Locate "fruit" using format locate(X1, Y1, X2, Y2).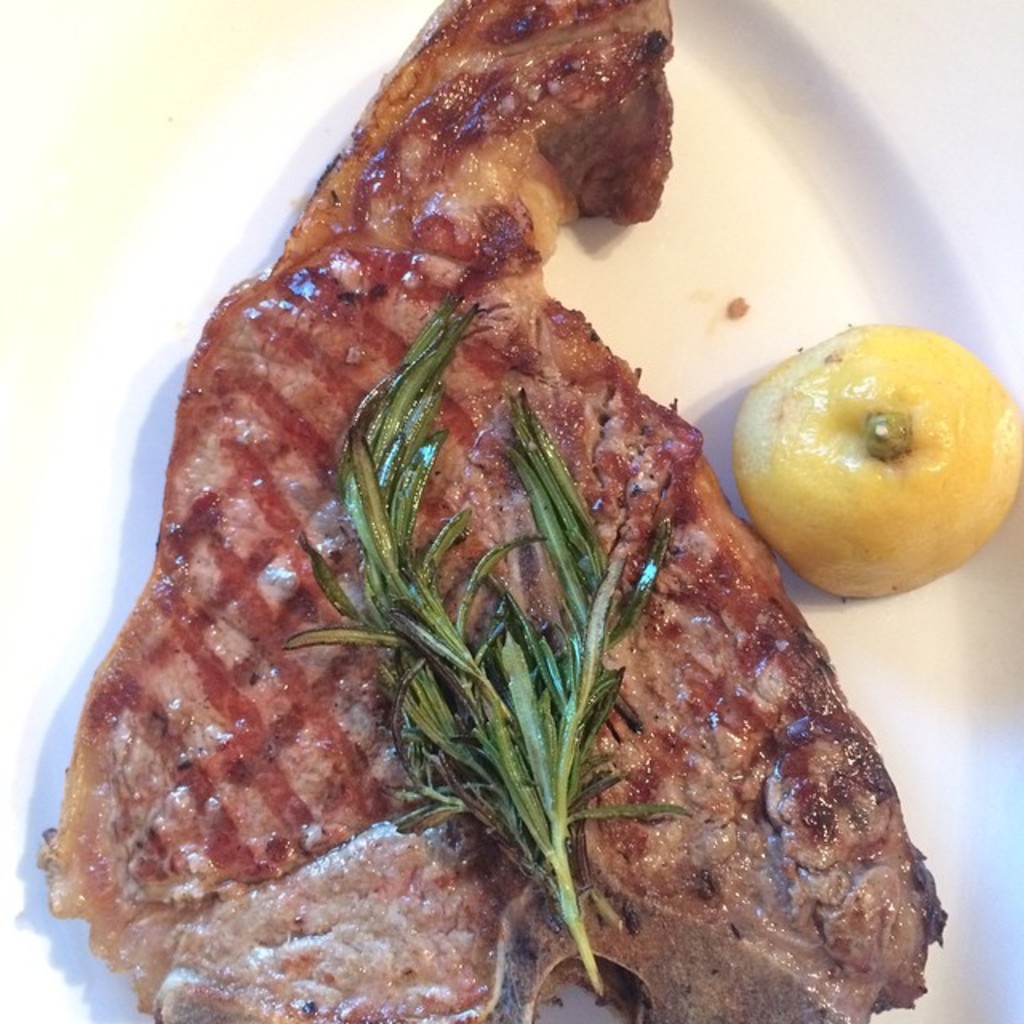
locate(747, 320, 1019, 621).
